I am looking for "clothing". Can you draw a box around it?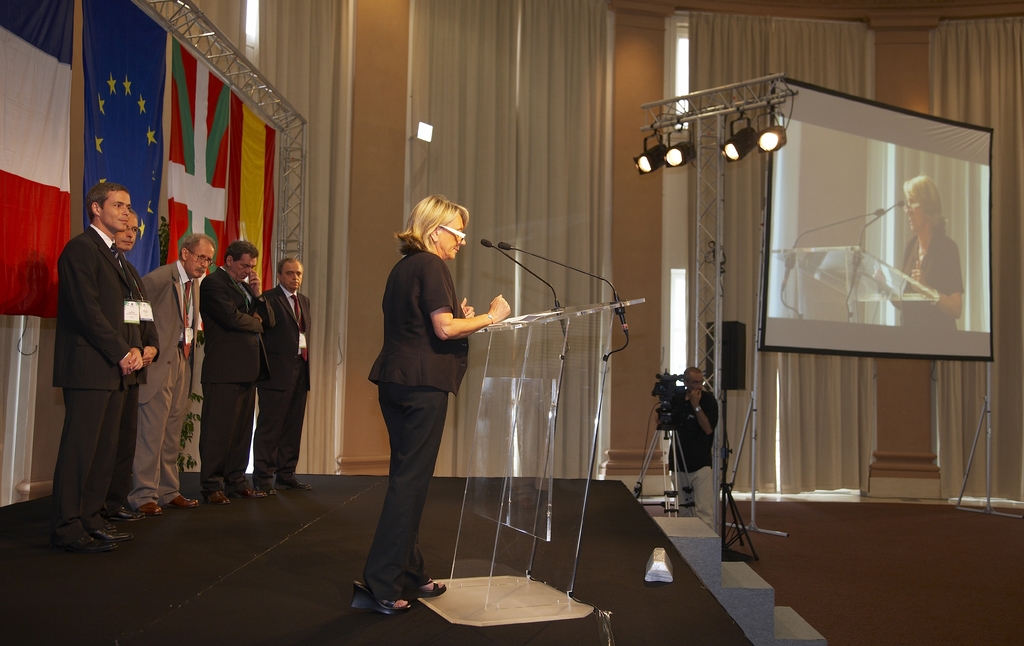
Sure, the bounding box is box(141, 261, 190, 500).
